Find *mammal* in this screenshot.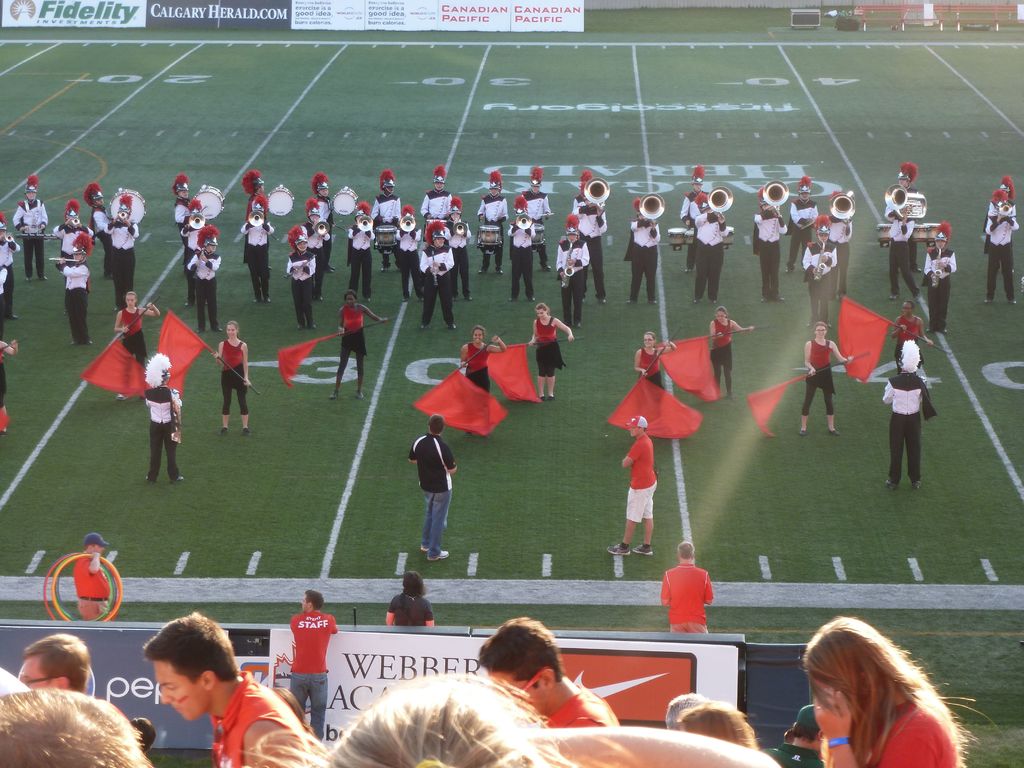
The bounding box for *mammal* is rect(173, 171, 204, 254).
